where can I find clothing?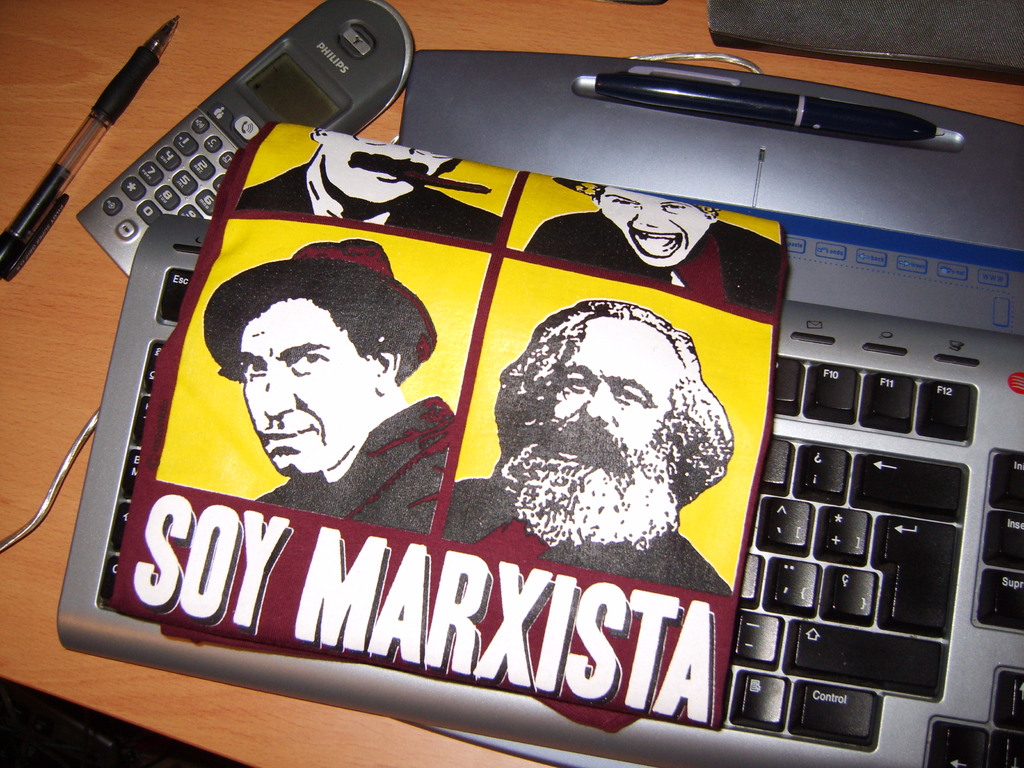
You can find it at l=234, t=164, r=501, b=244.
